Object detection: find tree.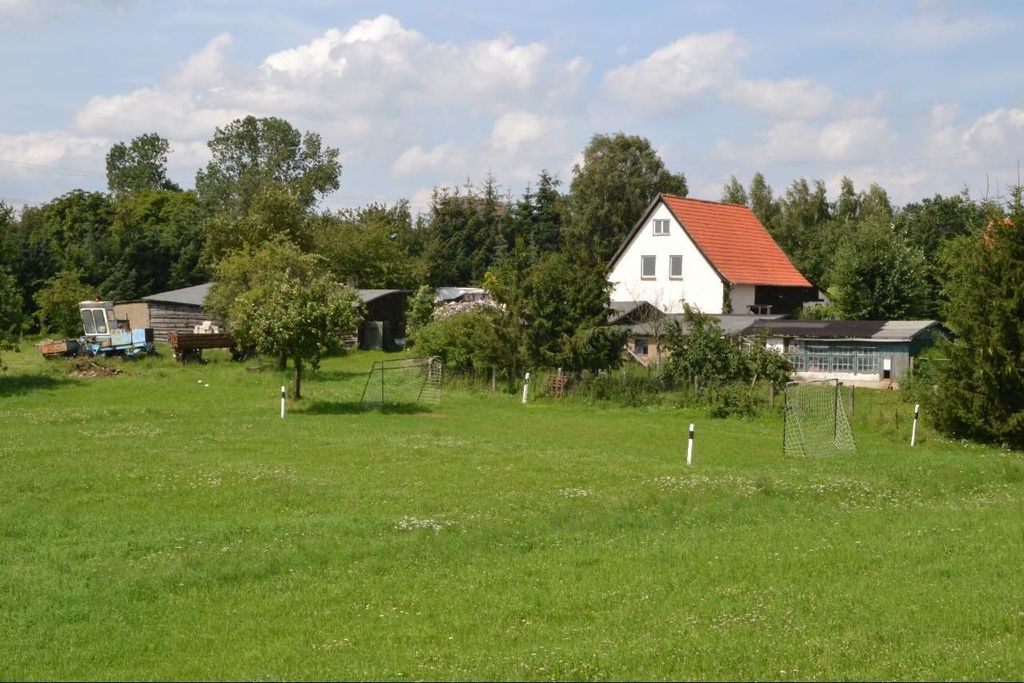
(230,268,370,400).
